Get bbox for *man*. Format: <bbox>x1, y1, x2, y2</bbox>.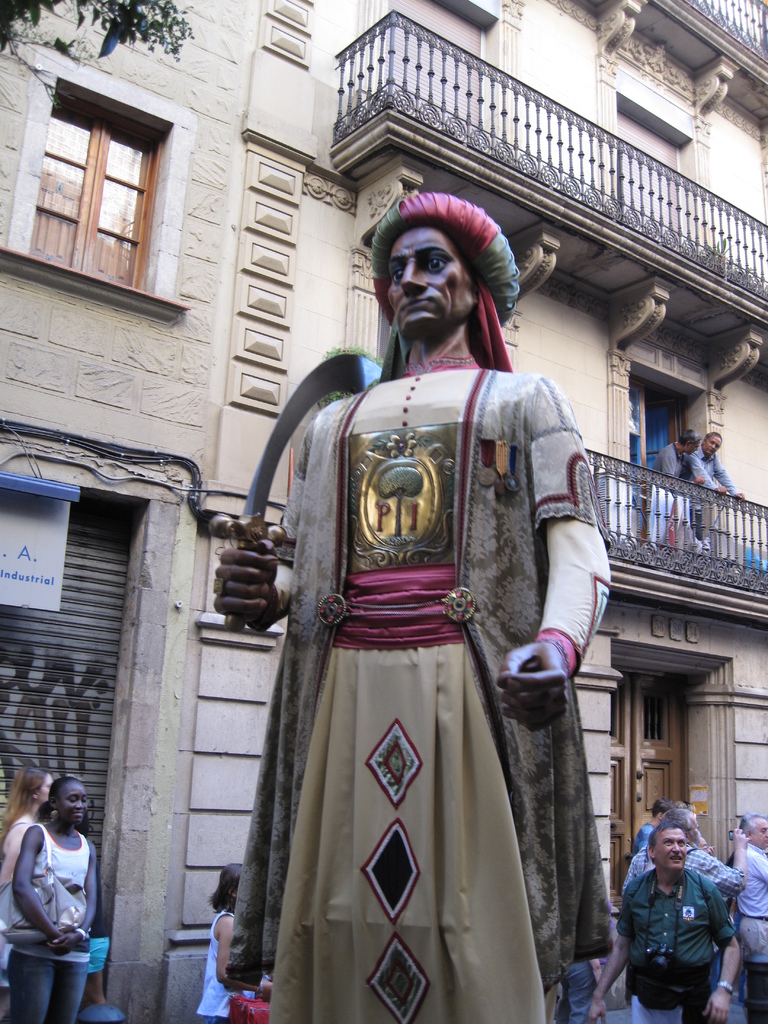
<bbox>735, 818, 767, 1011</bbox>.
